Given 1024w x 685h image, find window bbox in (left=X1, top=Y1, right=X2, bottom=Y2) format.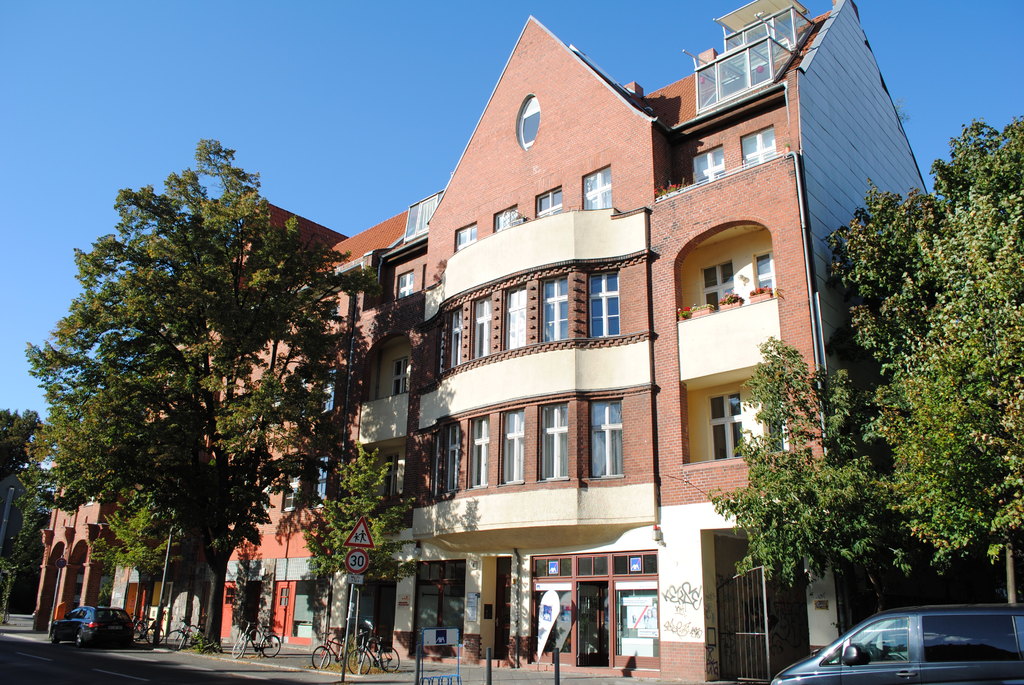
(left=499, top=407, right=527, bottom=484).
